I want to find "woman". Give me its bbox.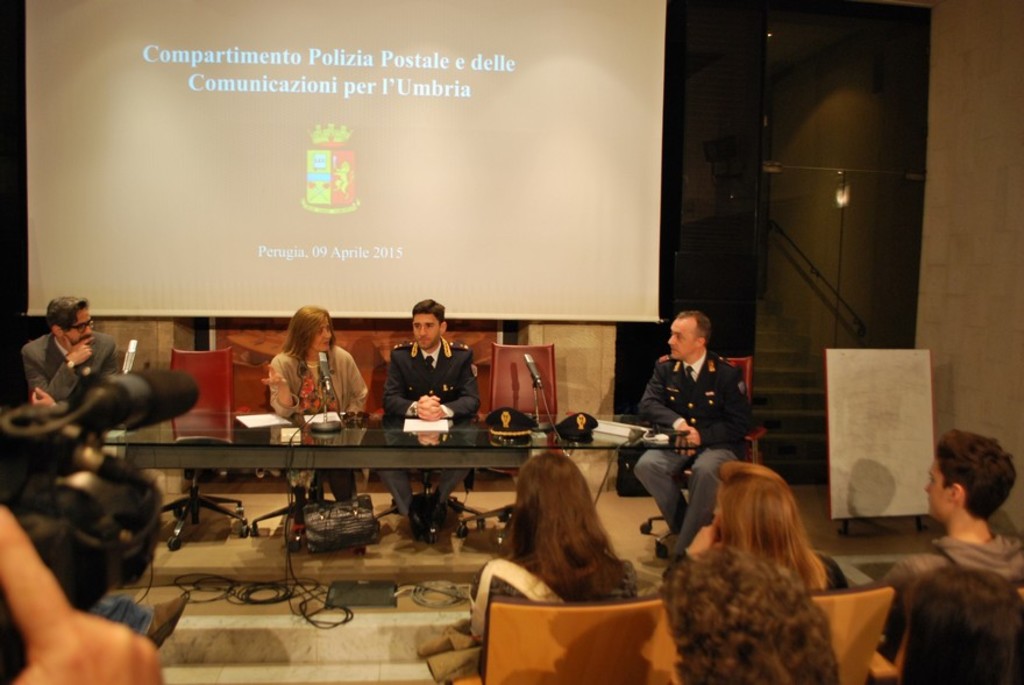
[left=661, top=461, right=827, bottom=590].
